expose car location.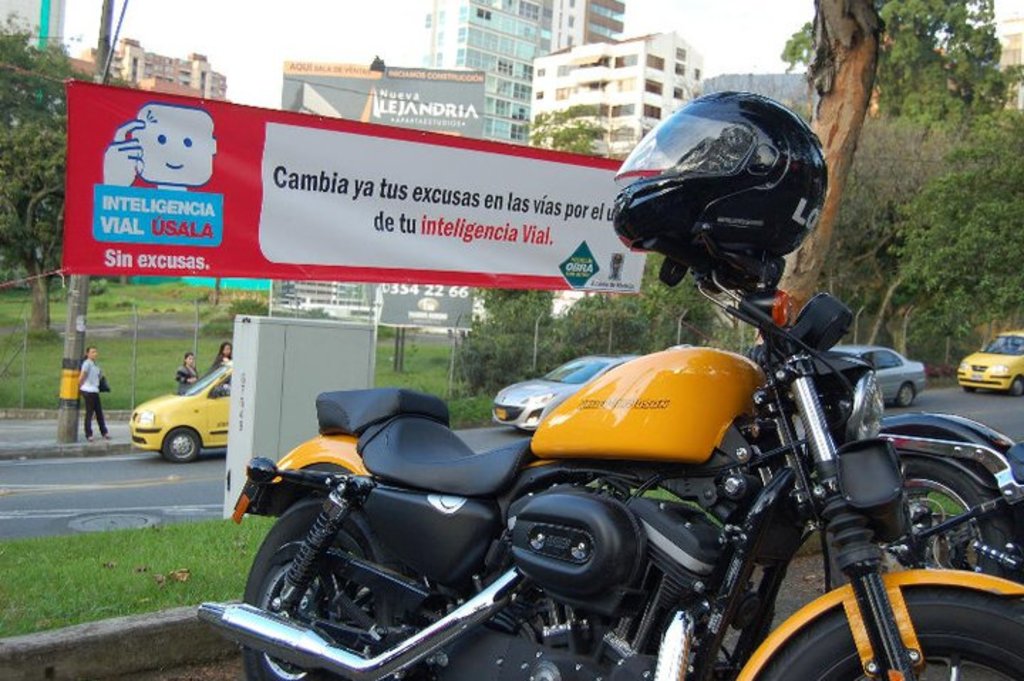
Exposed at [x1=492, y1=354, x2=643, y2=435].
